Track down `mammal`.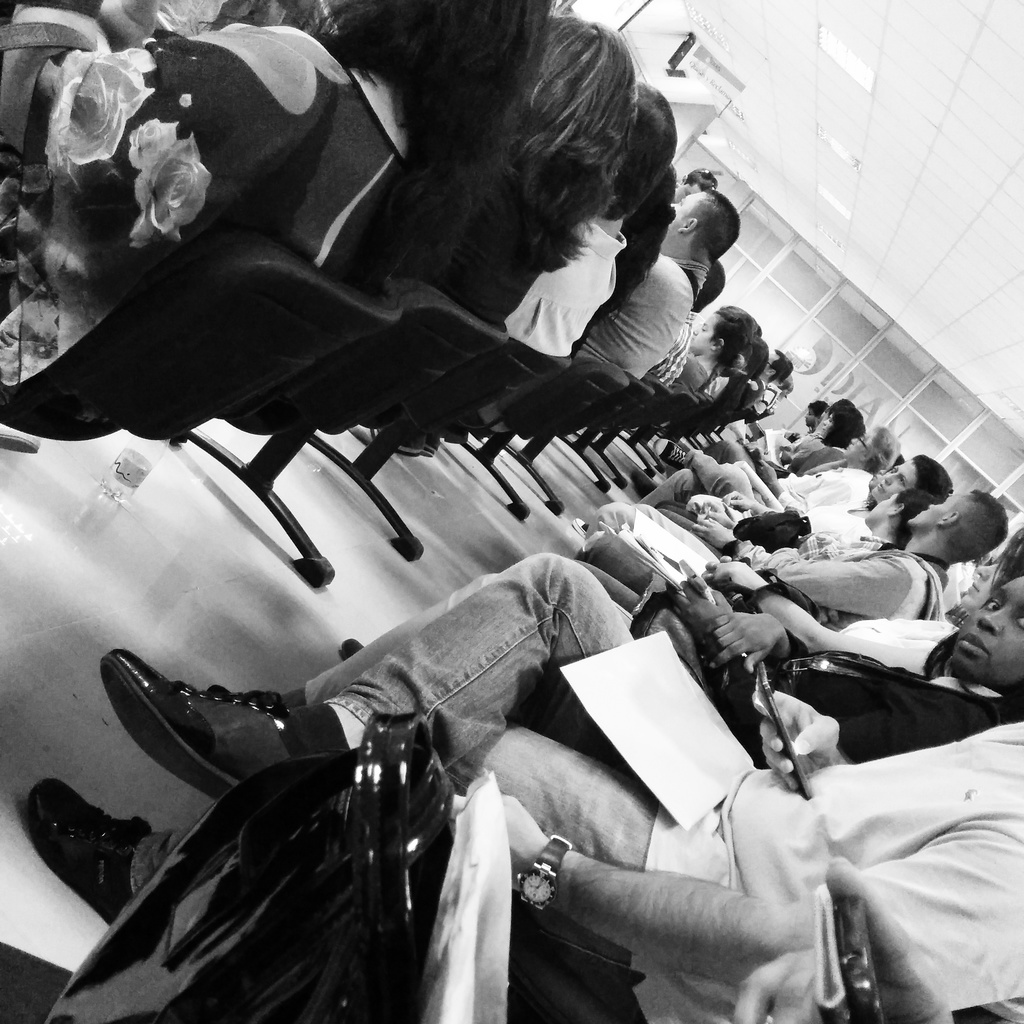
Tracked to select_region(712, 335, 771, 408).
